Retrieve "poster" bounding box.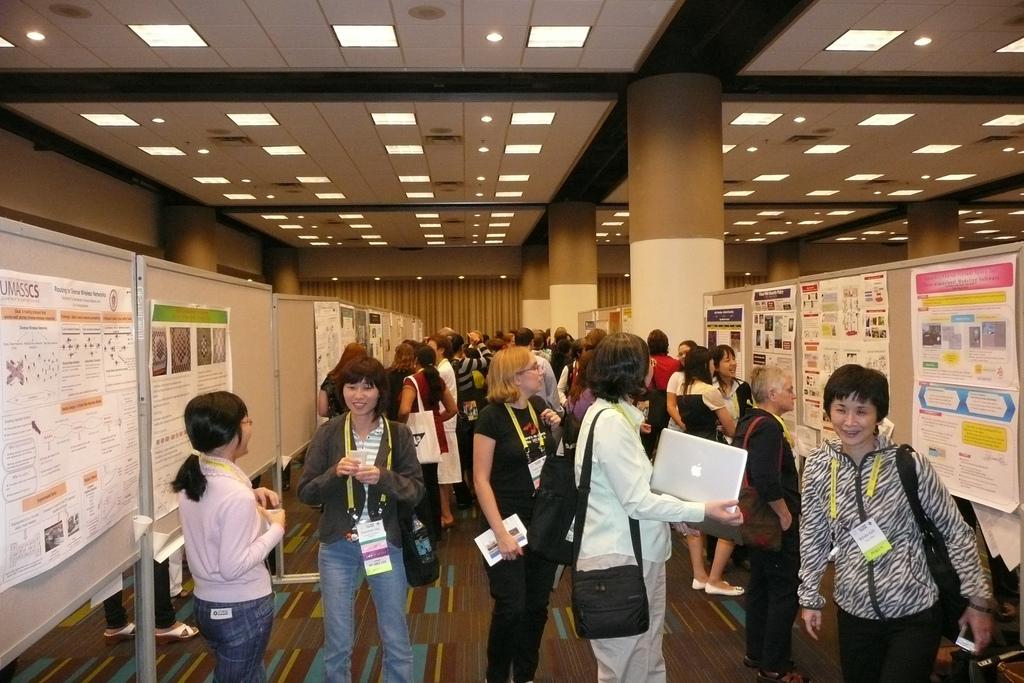
Bounding box: box=[148, 301, 232, 516].
